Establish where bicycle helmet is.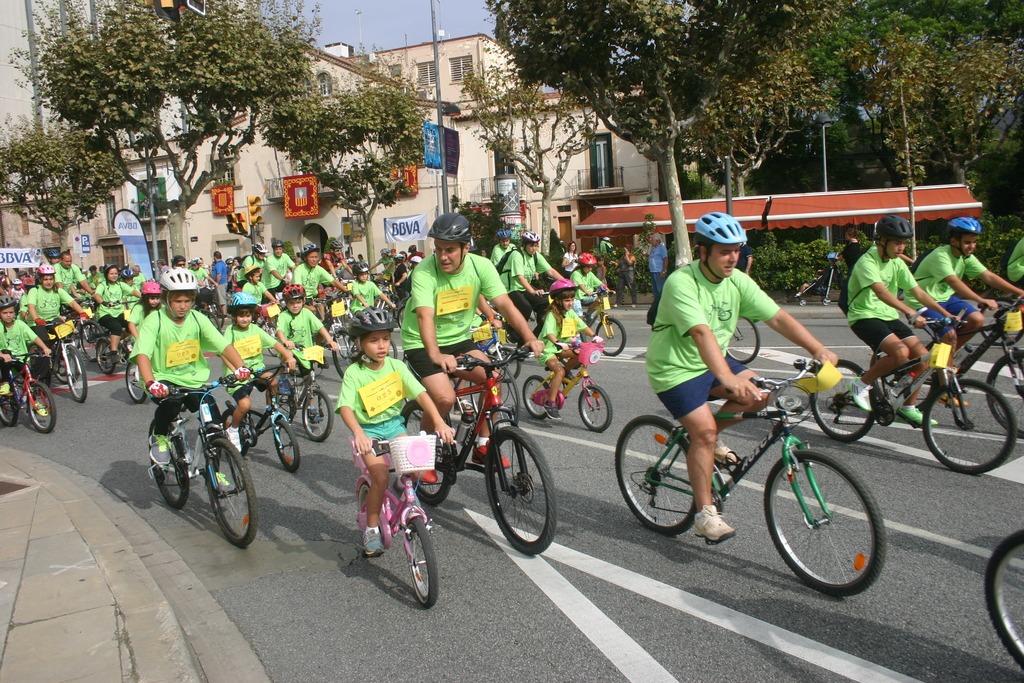
Established at 5 295 18 308.
